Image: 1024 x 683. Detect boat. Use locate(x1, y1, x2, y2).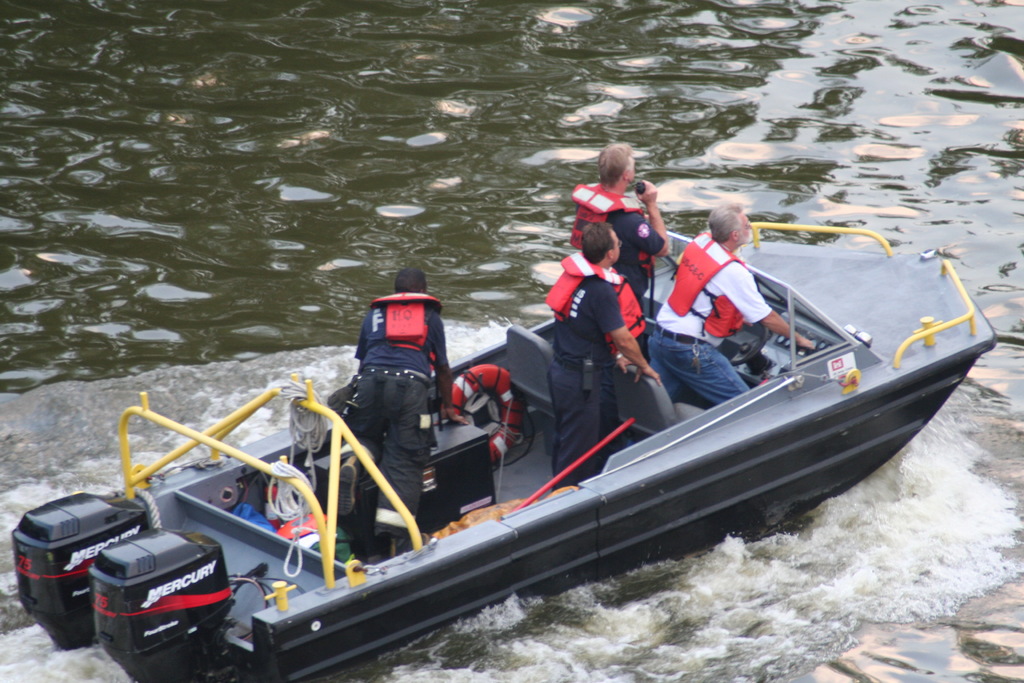
locate(70, 228, 988, 652).
